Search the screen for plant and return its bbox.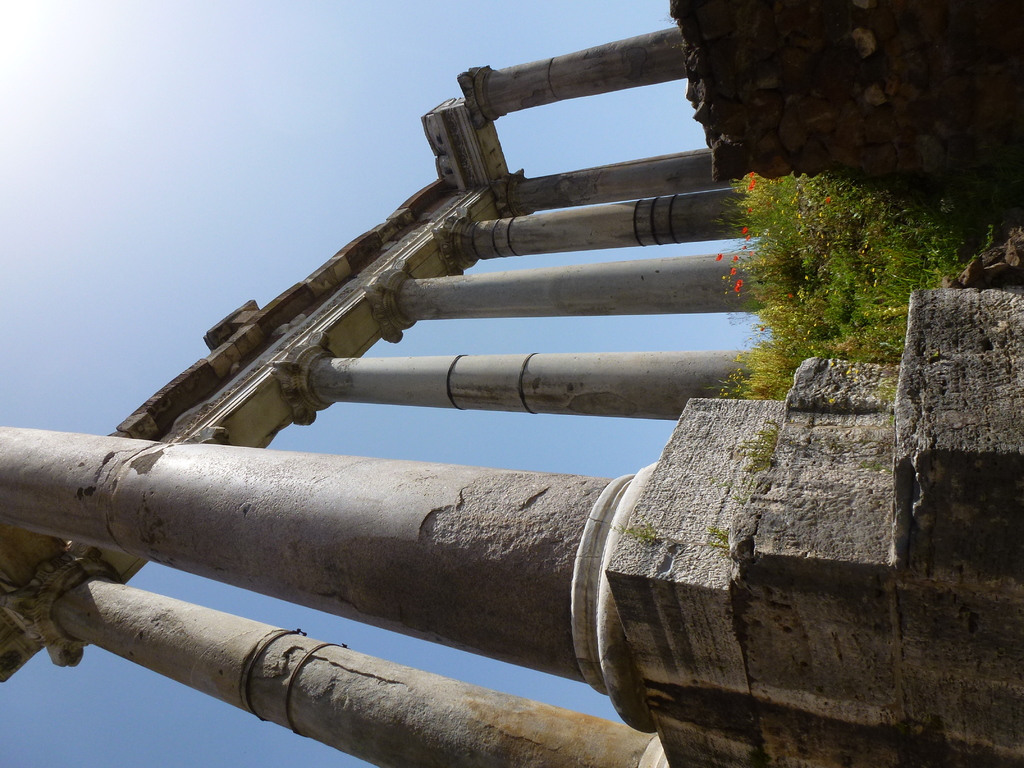
Found: 700 518 737 574.
